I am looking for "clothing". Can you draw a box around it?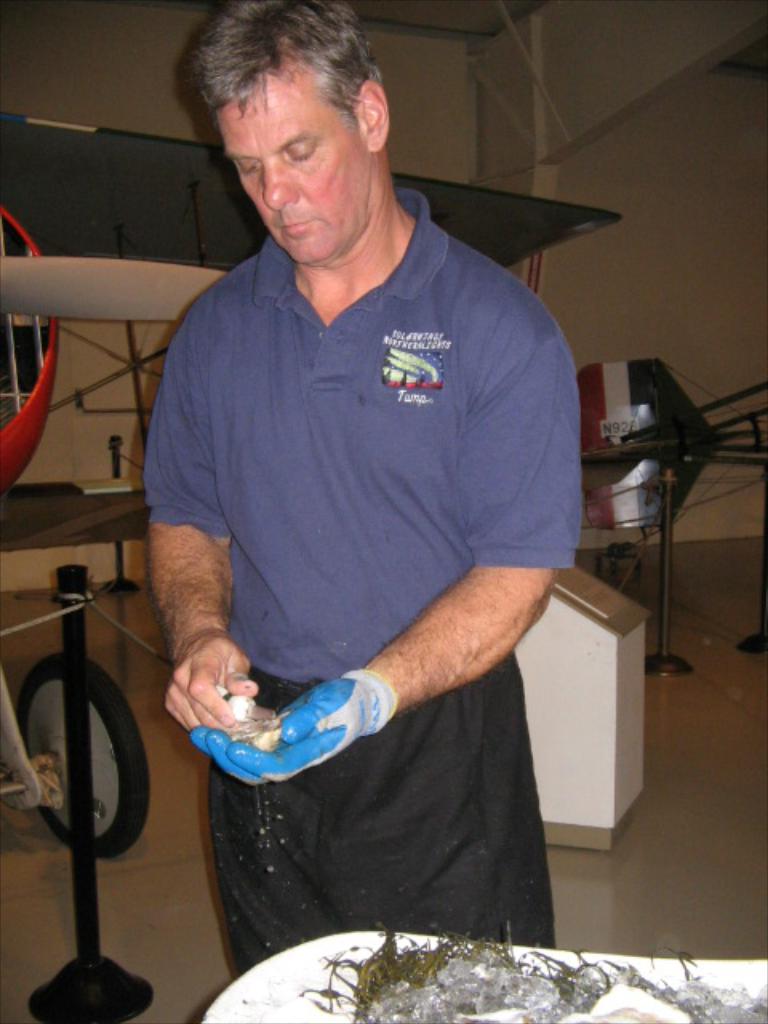
Sure, the bounding box is BBox(219, 677, 573, 957).
